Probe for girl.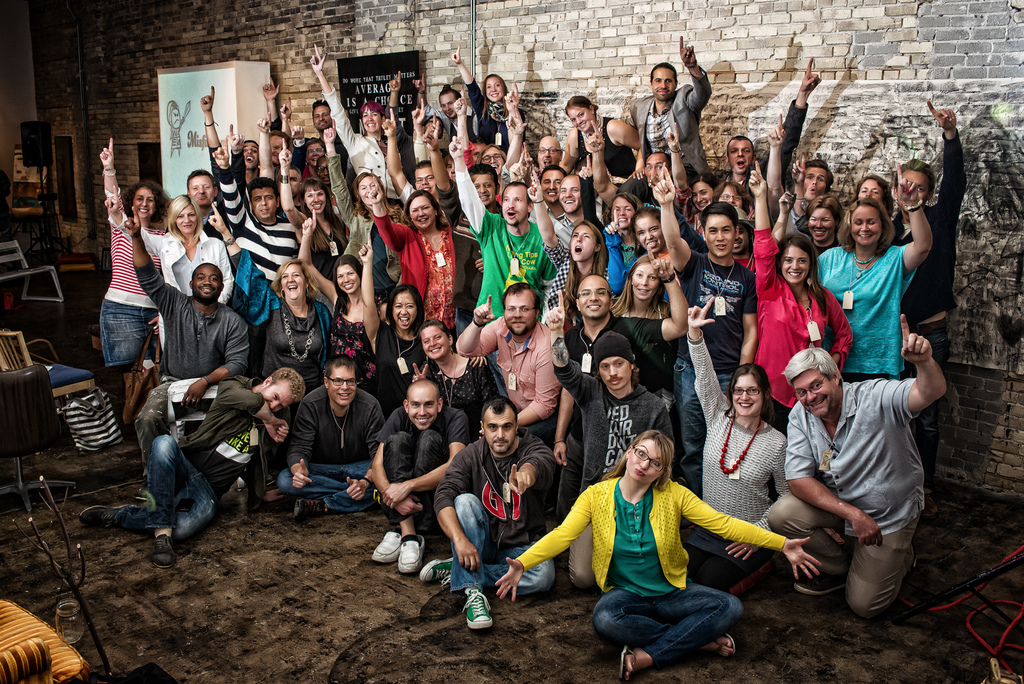
Probe result: [802, 158, 931, 393].
